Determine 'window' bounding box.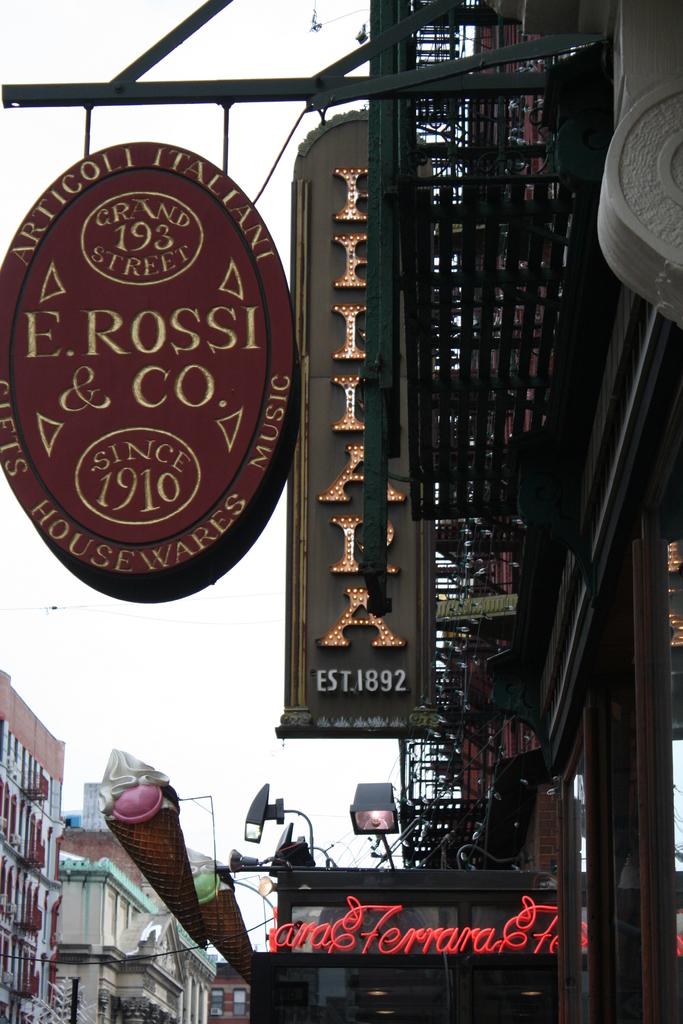
Determined: x1=8 y1=939 x2=27 y2=983.
